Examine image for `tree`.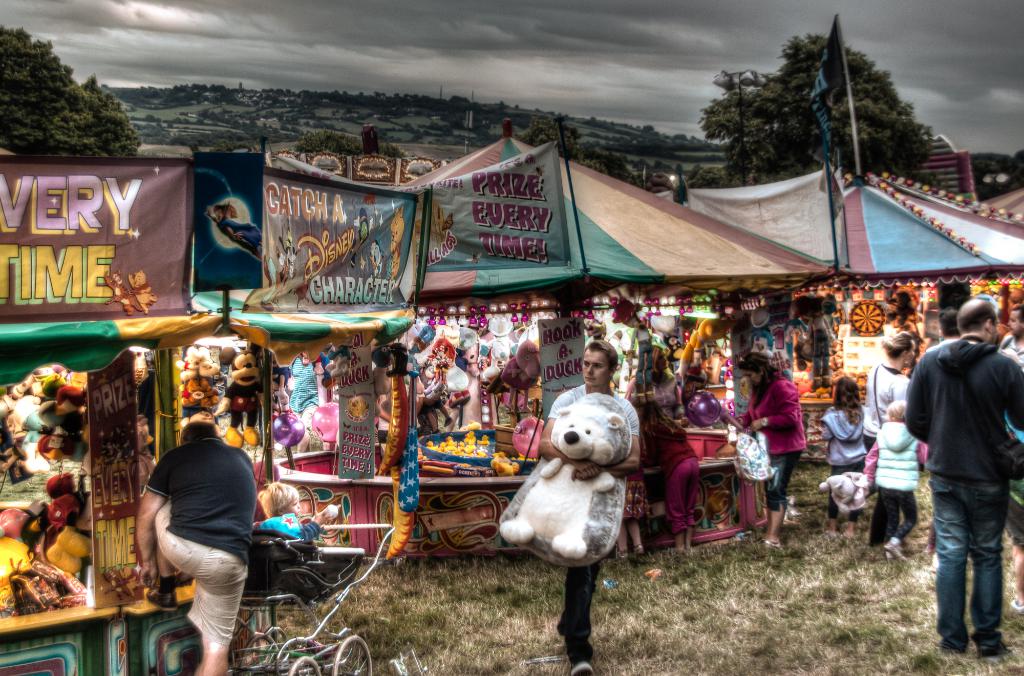
Examination result: crop(83, 75, 141, 154).
